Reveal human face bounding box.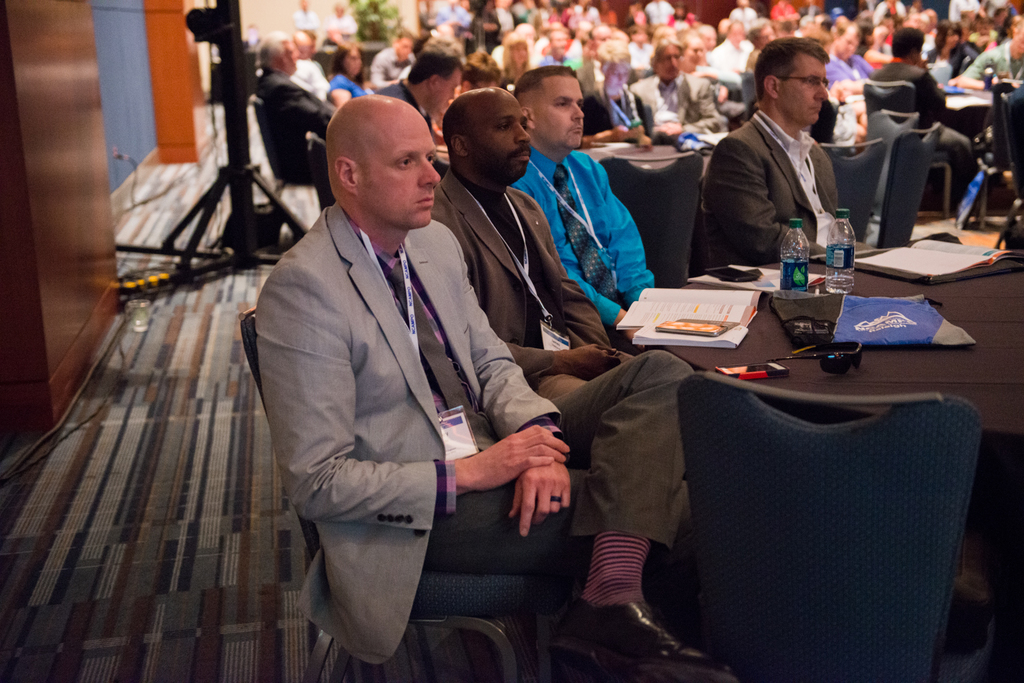
Revealed: bbox=(685, 36, 706, 70).
